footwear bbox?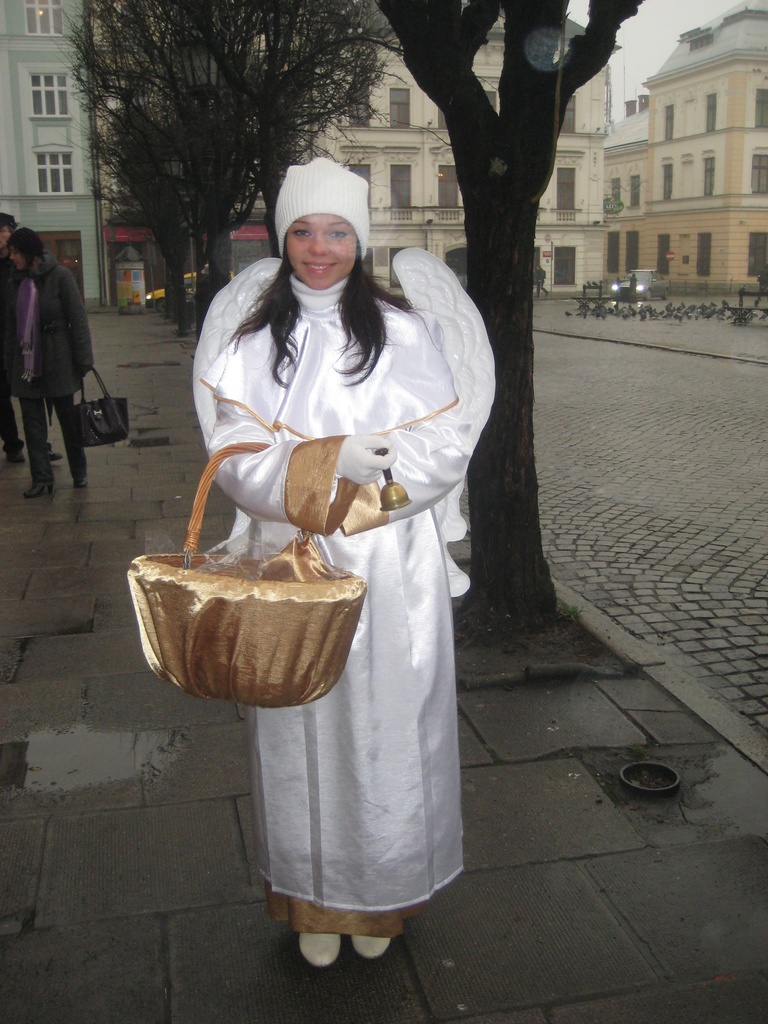
bbox(348, 936, 390, 960)
